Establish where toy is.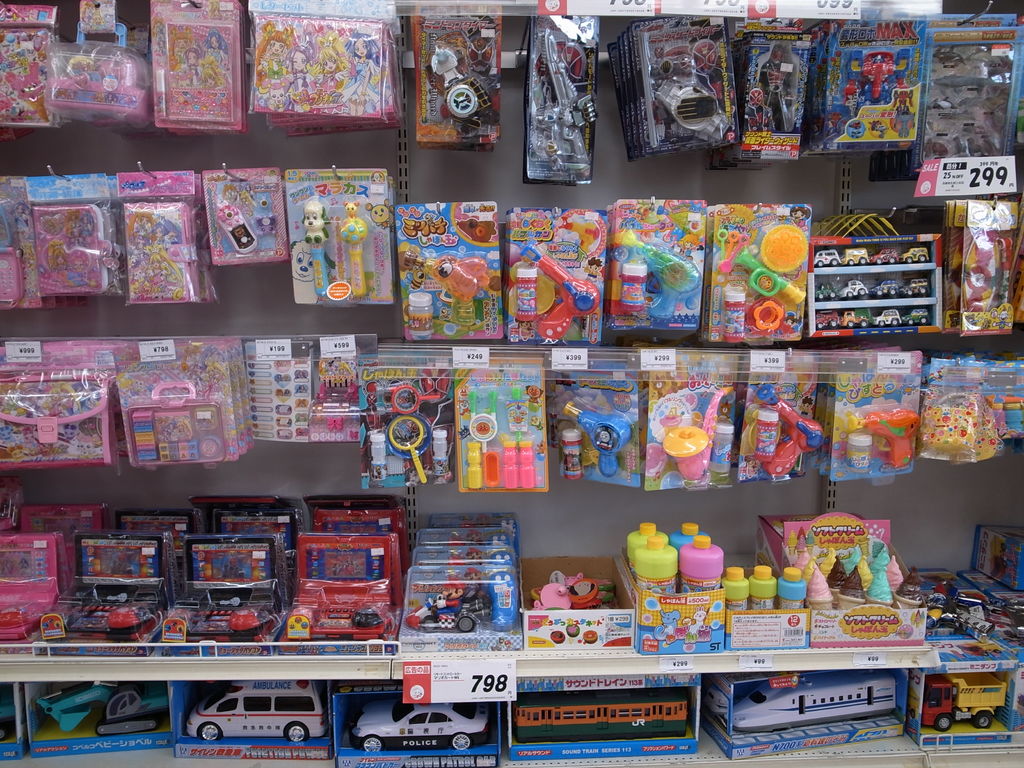
Established at bbox=(953, 404, 997, 464).
